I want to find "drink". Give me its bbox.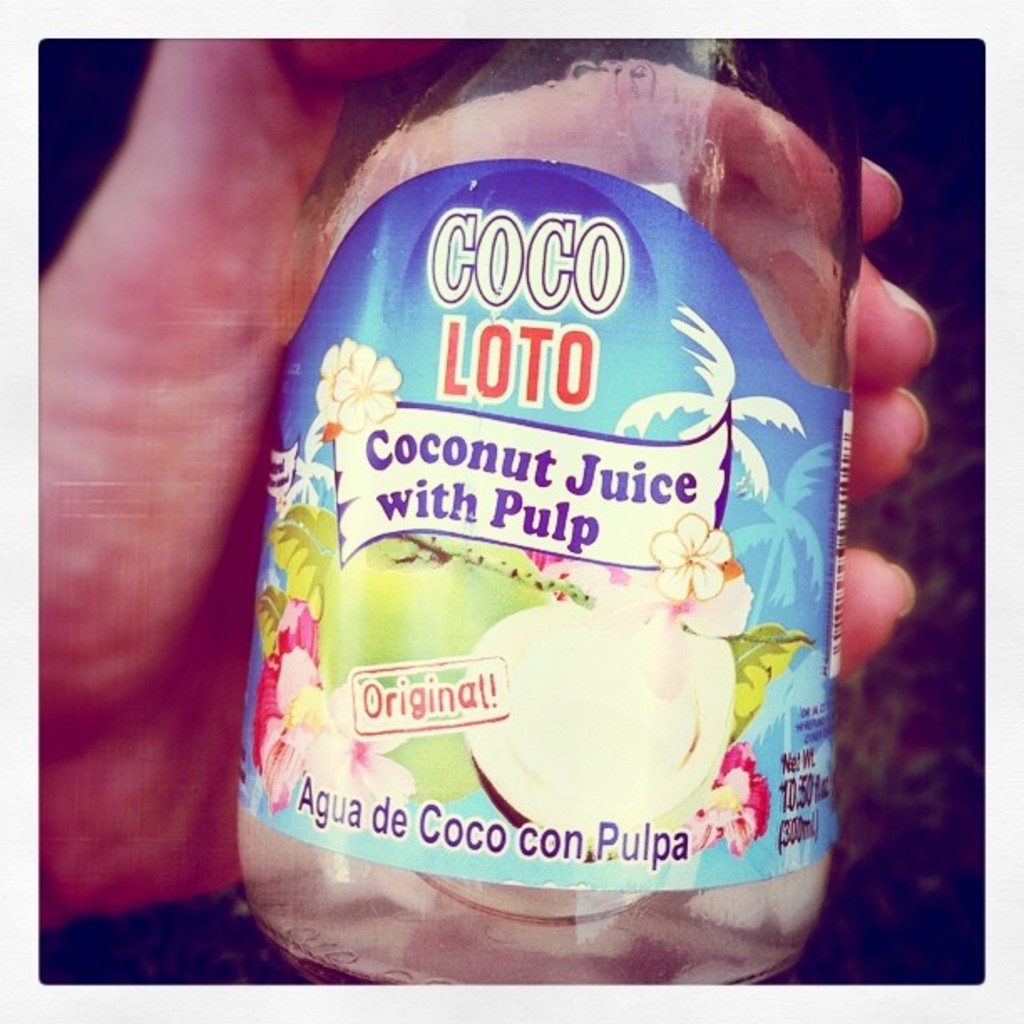
detection(243, 104, 850, 965).
